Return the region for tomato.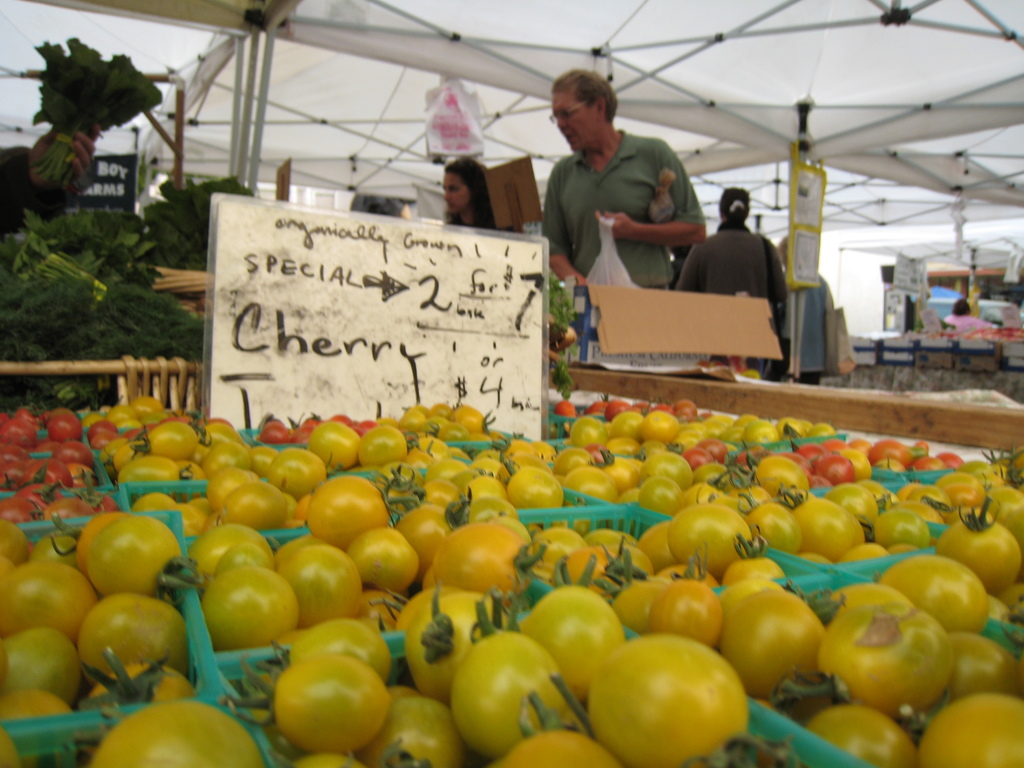
(x1=727, y1=595, x2=825, y2=700).
